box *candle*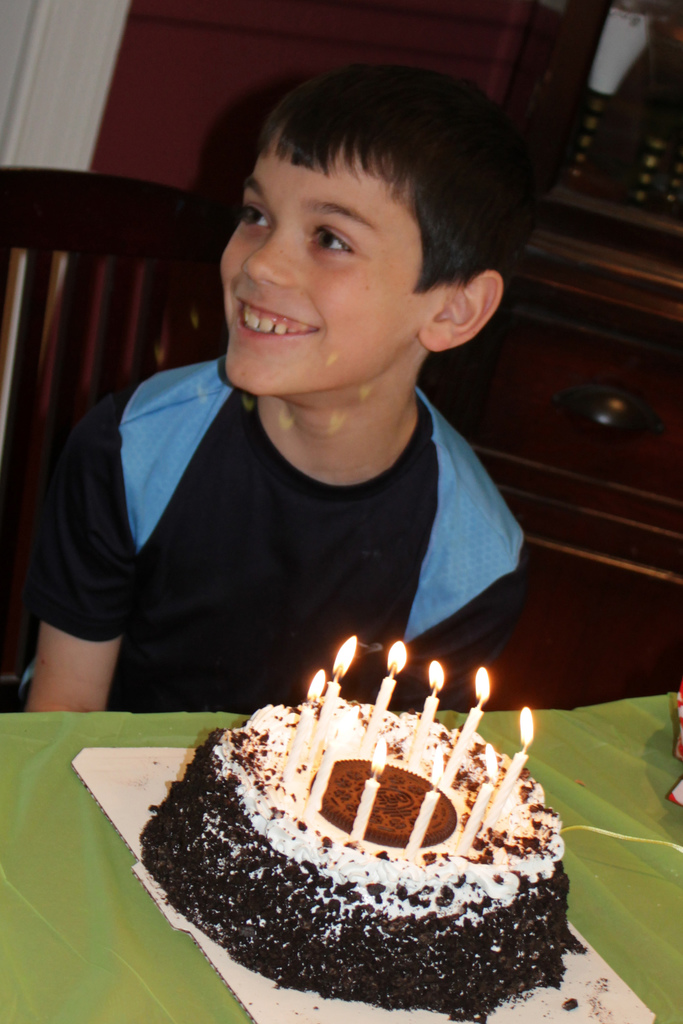
pyautogui.locateOnScreen(453, 751, 502, 851)
